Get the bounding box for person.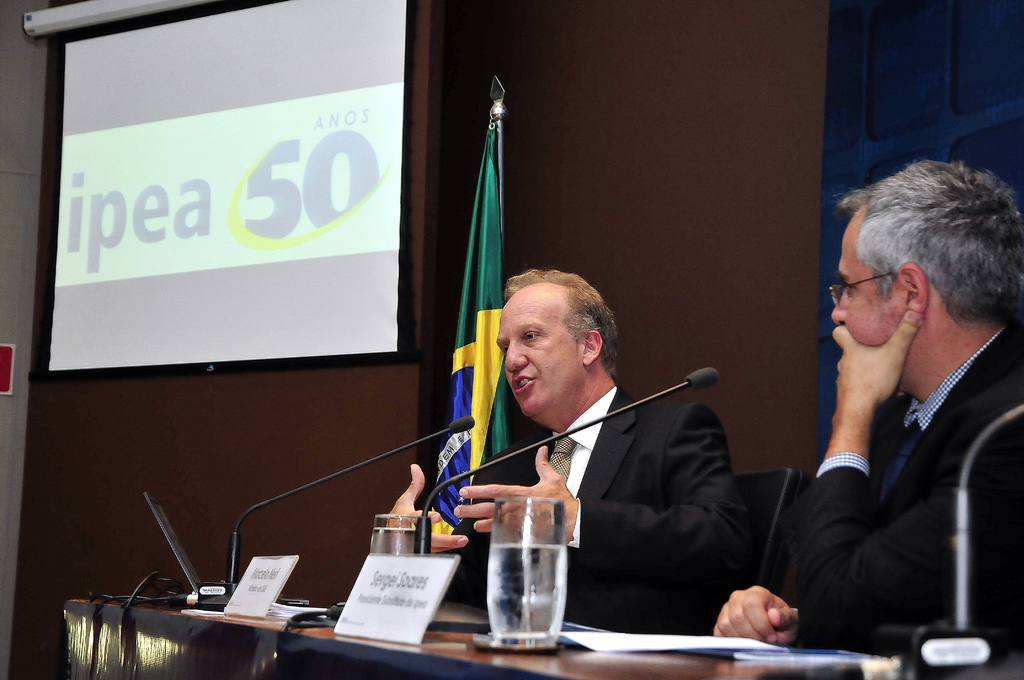
[391,266,760,637].
